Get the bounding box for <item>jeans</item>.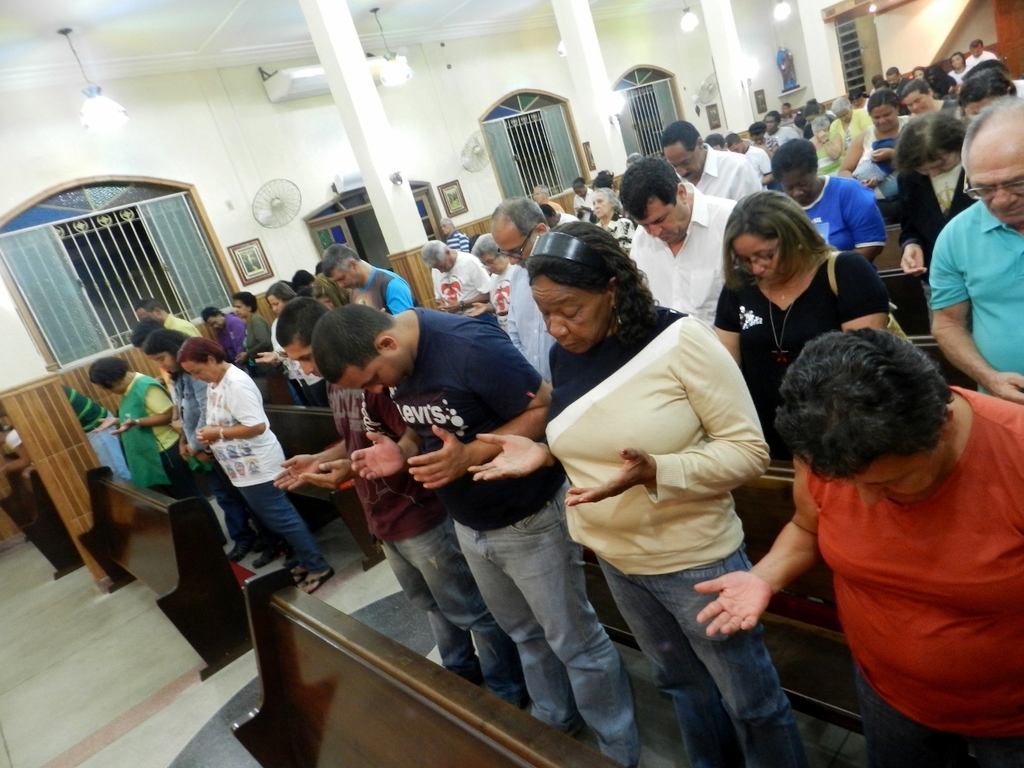
447,482,642,767.
